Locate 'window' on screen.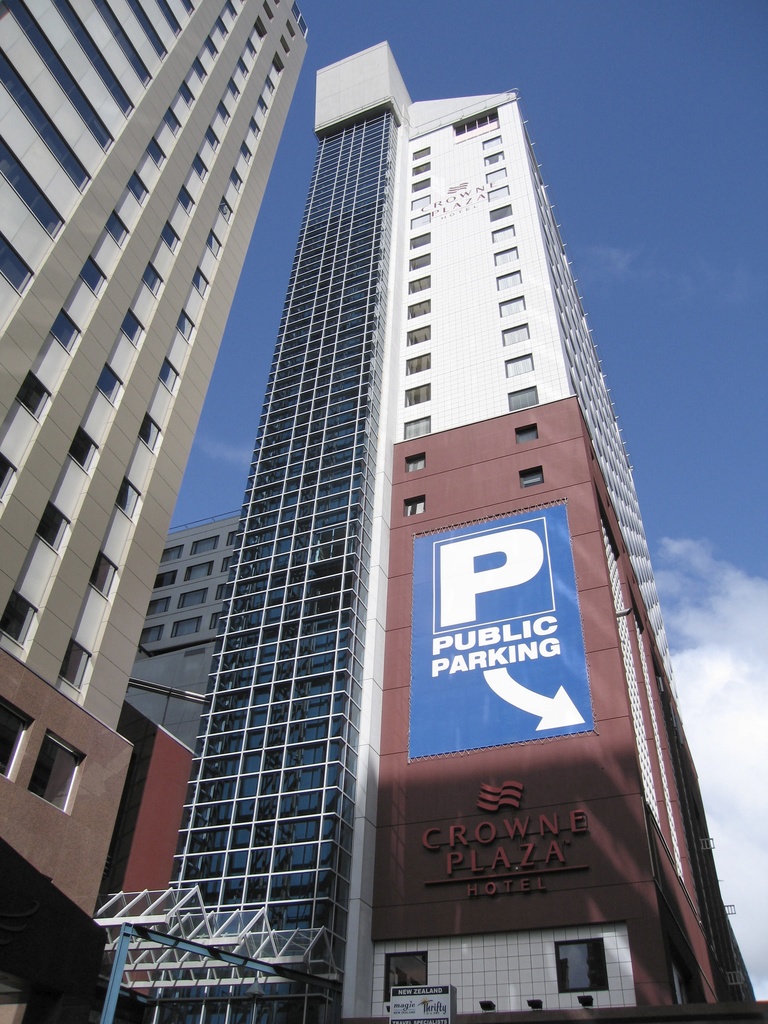
On screen at x1=191 y1=534 x2=218 y2=557.
